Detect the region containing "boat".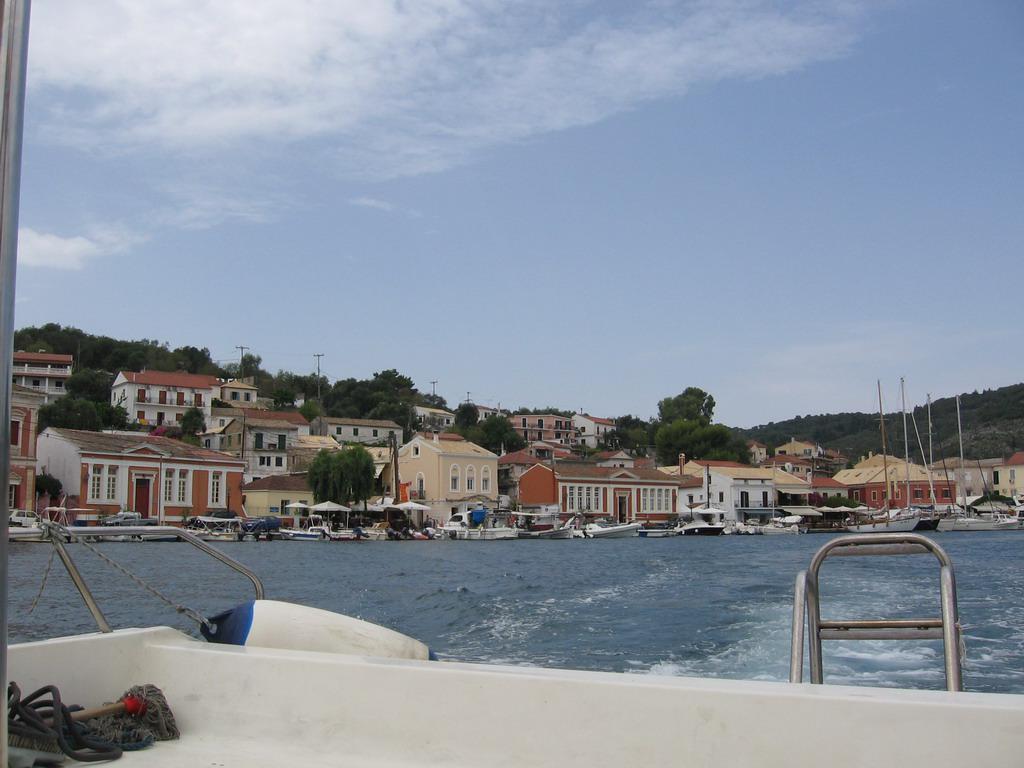
detection(841, 376, 918, 533).
